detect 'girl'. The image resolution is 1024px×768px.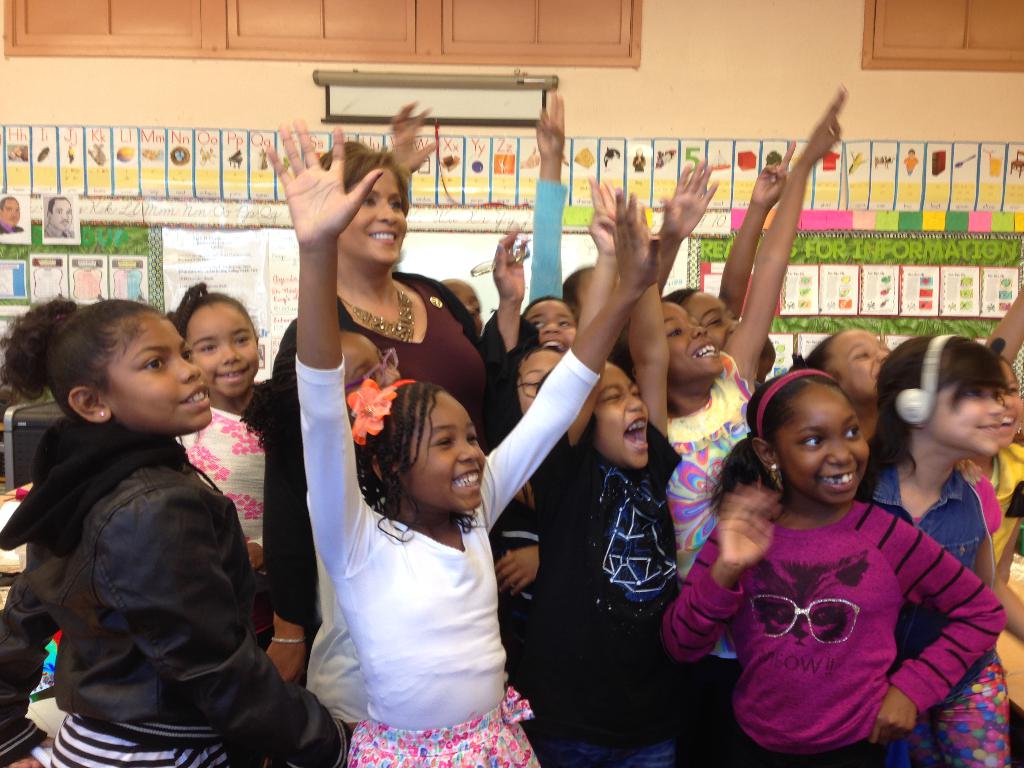
660, 141, 796, 381.
